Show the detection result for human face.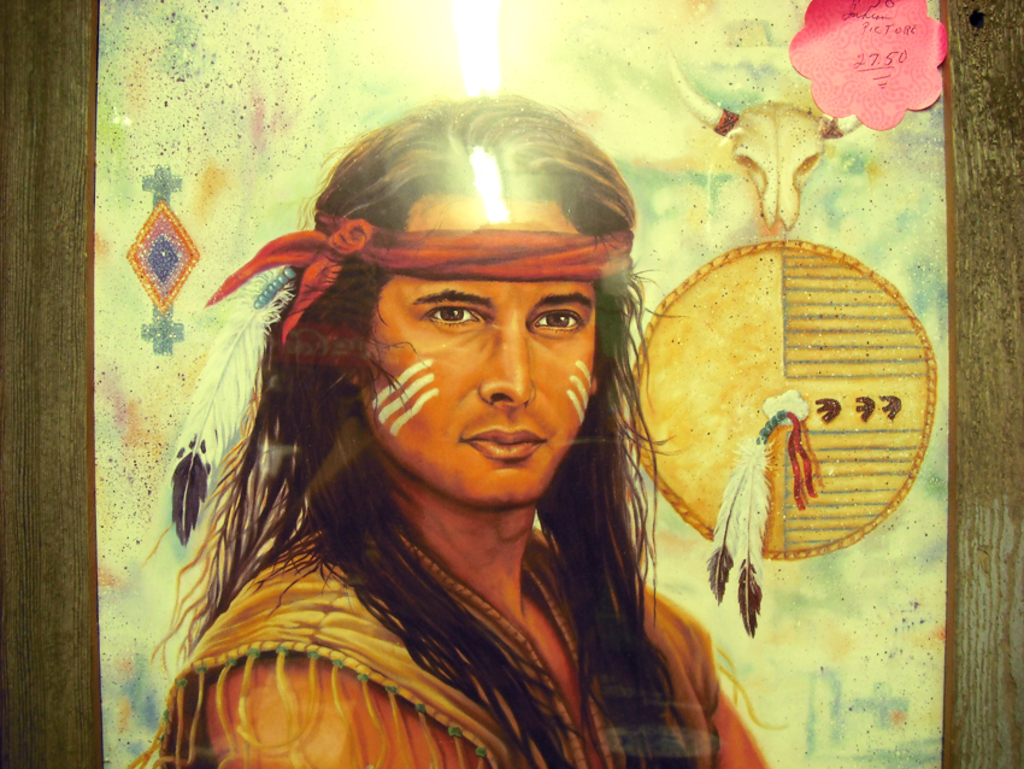
box(357, 193, 596, 513).
